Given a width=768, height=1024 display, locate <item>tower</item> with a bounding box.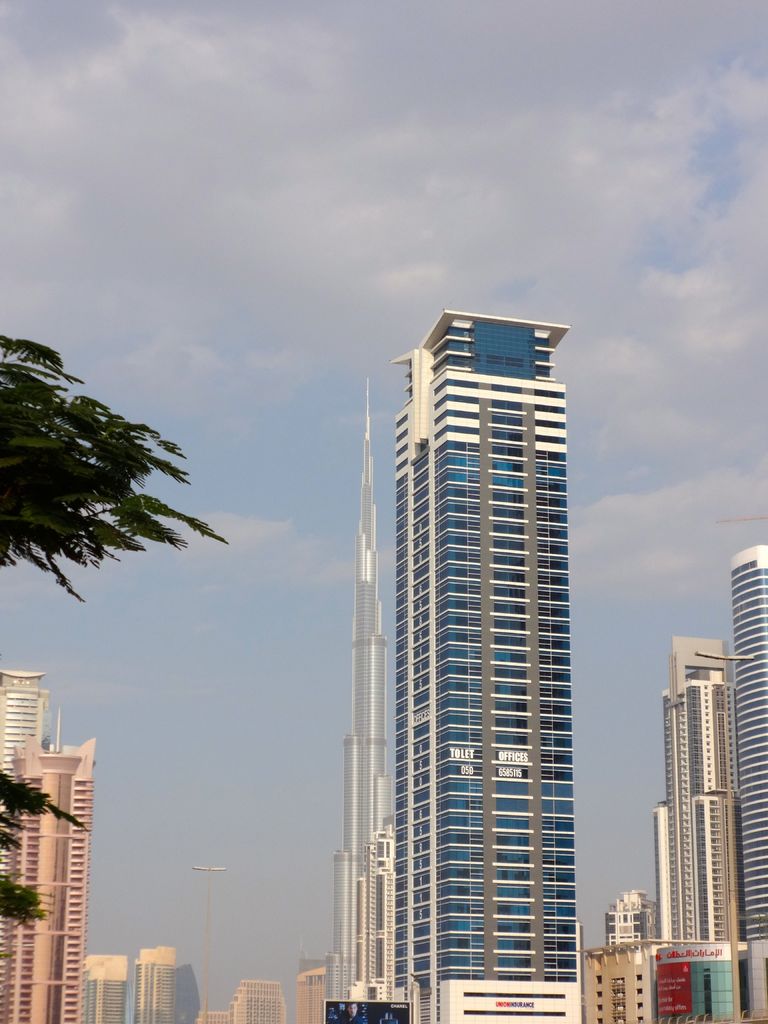
Located: 324,365,390,1018.
